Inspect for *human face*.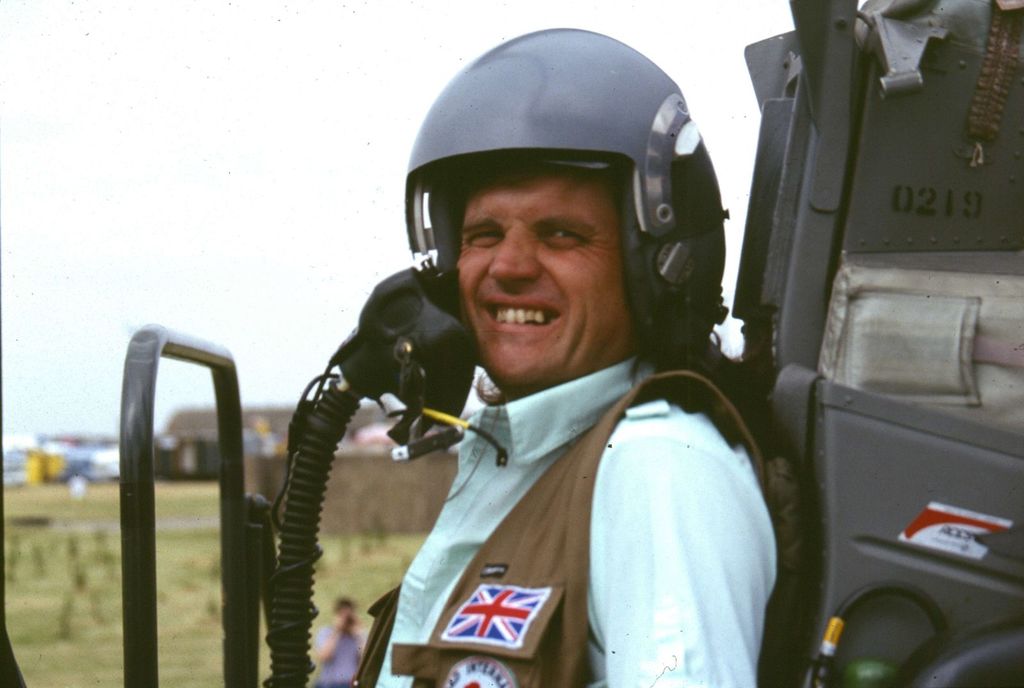
Inspection: region(458, 167, 637, 395).
